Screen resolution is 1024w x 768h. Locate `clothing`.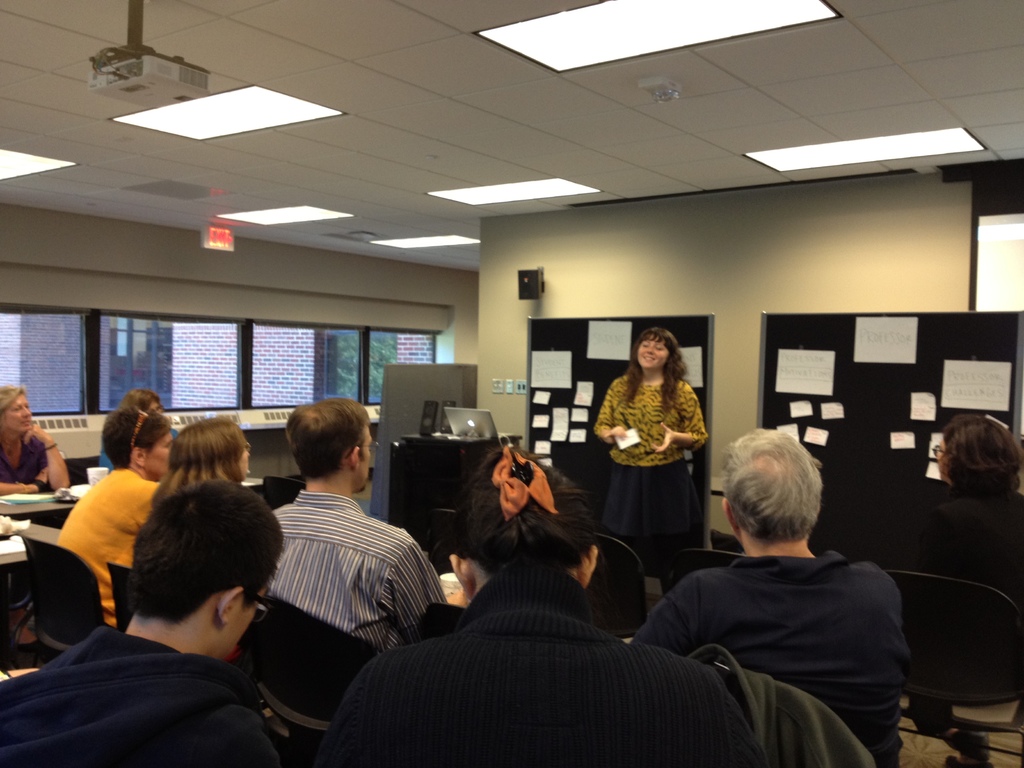
box=[623, 553, 902, 767].
